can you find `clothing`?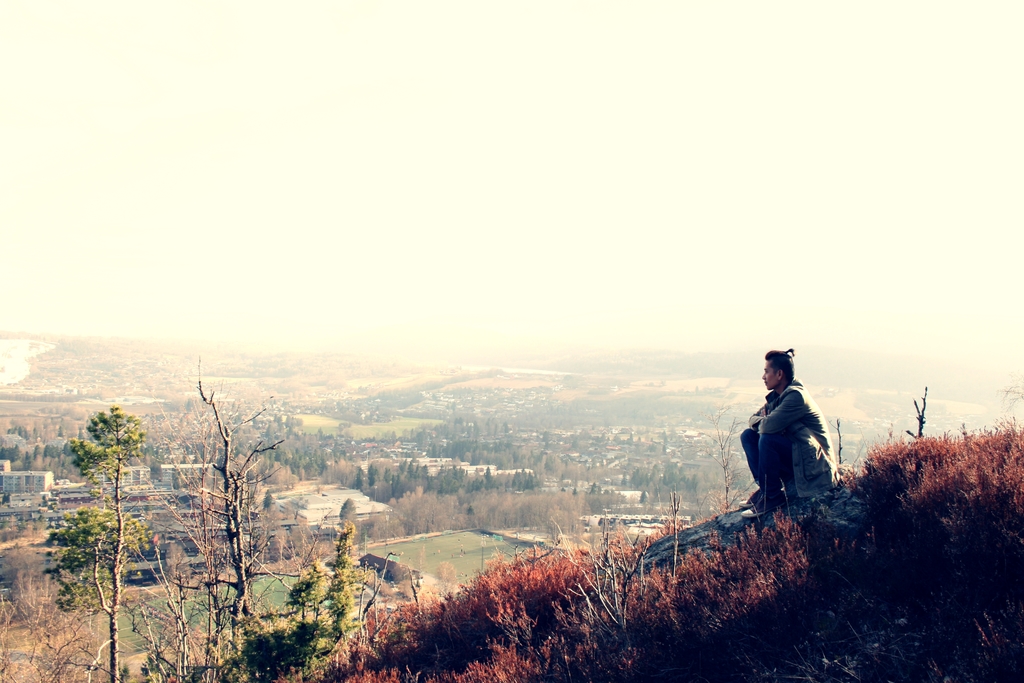
Yes, bounding box: <box>742,356,842,518</box>.
